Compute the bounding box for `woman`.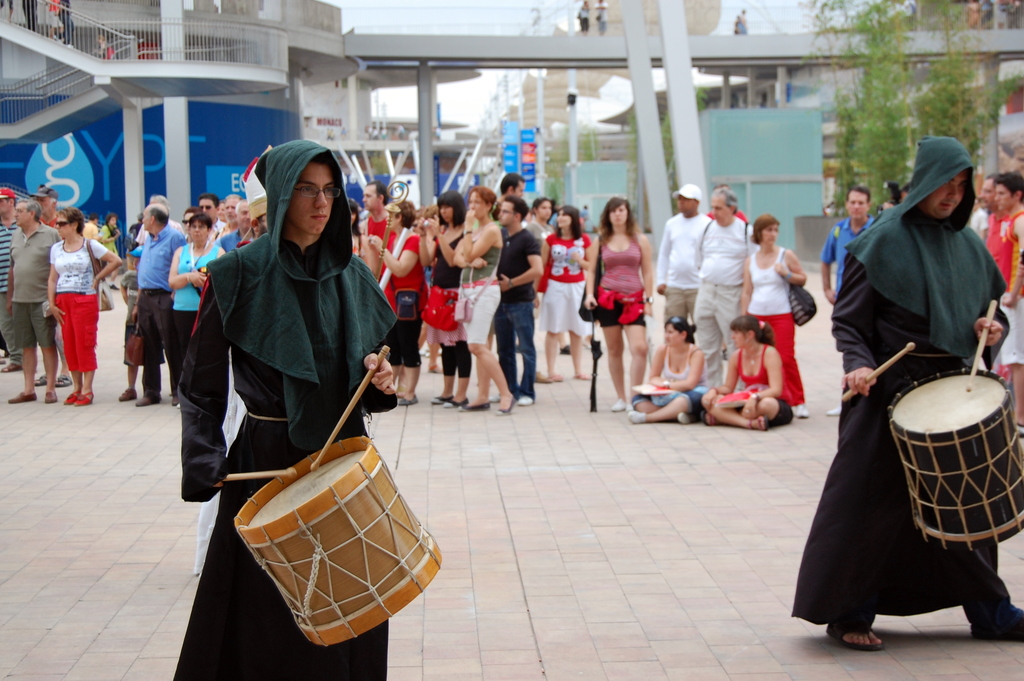
detection(49, 211, 119, 404).
